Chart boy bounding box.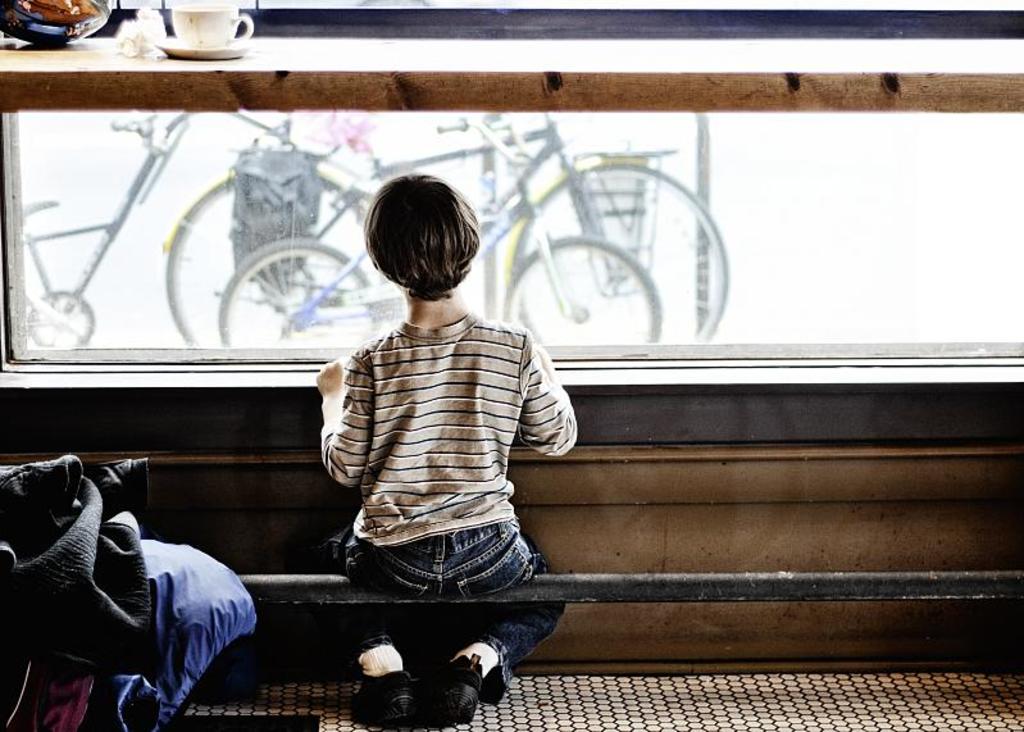
Charted: BBox(317, 172, 581, 719).
